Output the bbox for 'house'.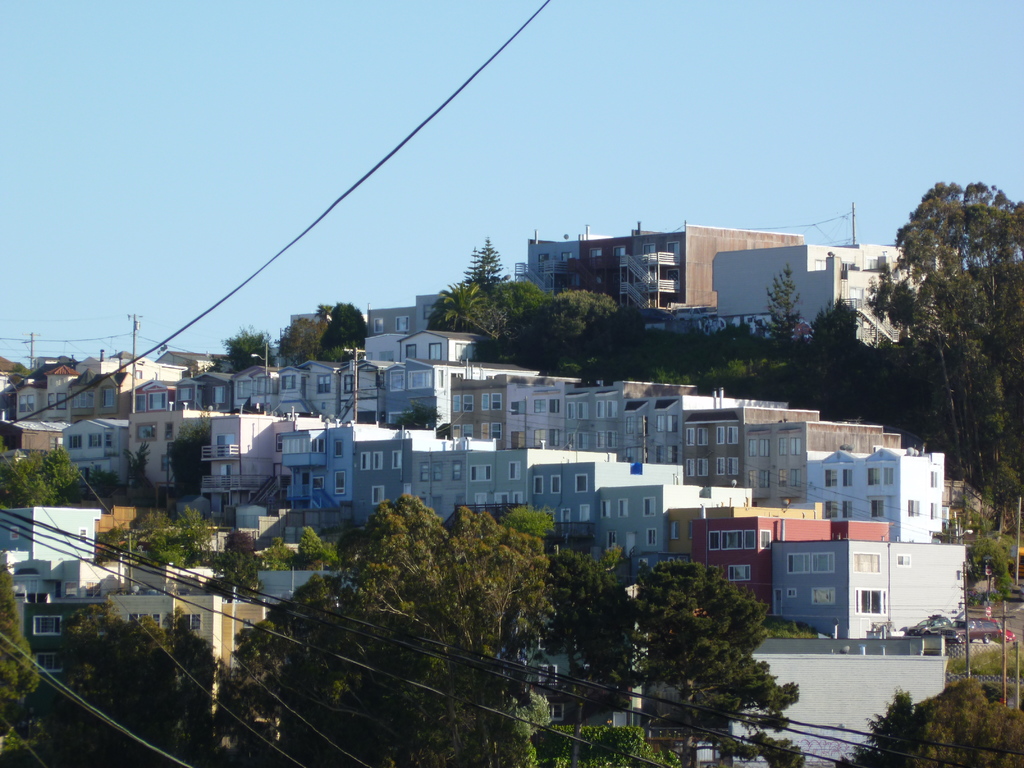
rect(125, 384, 172, 420).
